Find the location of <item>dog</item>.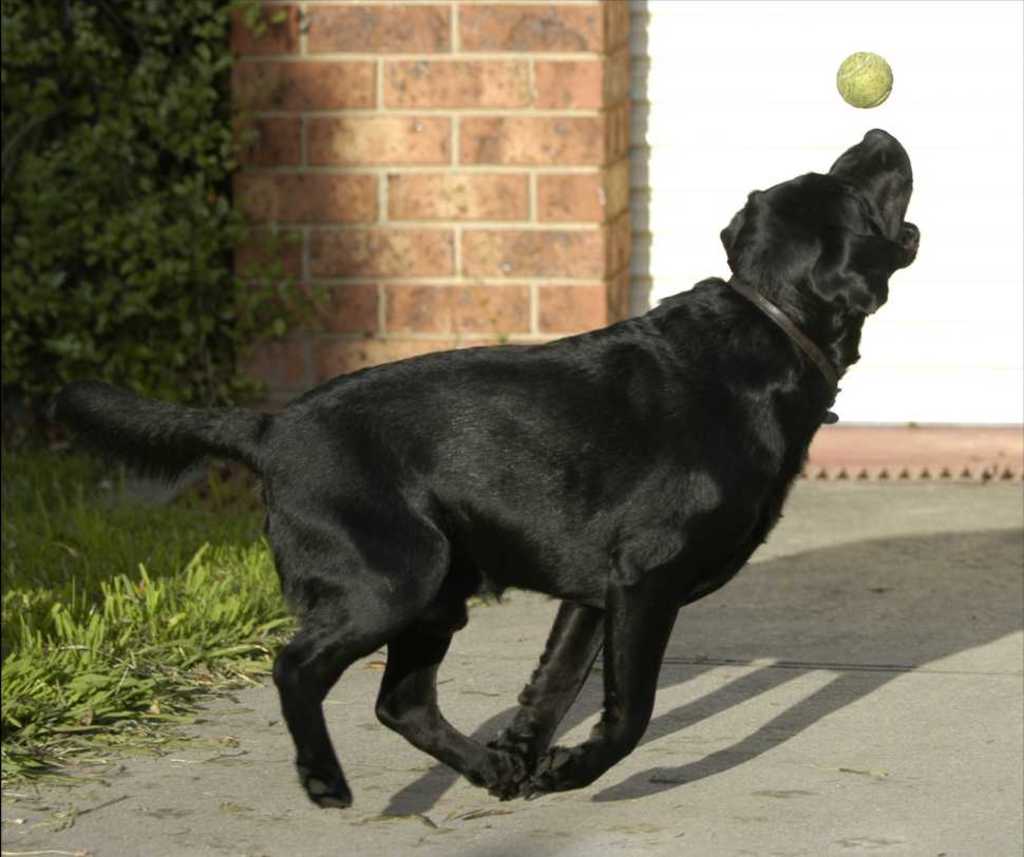
Location: locate(46, 130, 919, 812).
